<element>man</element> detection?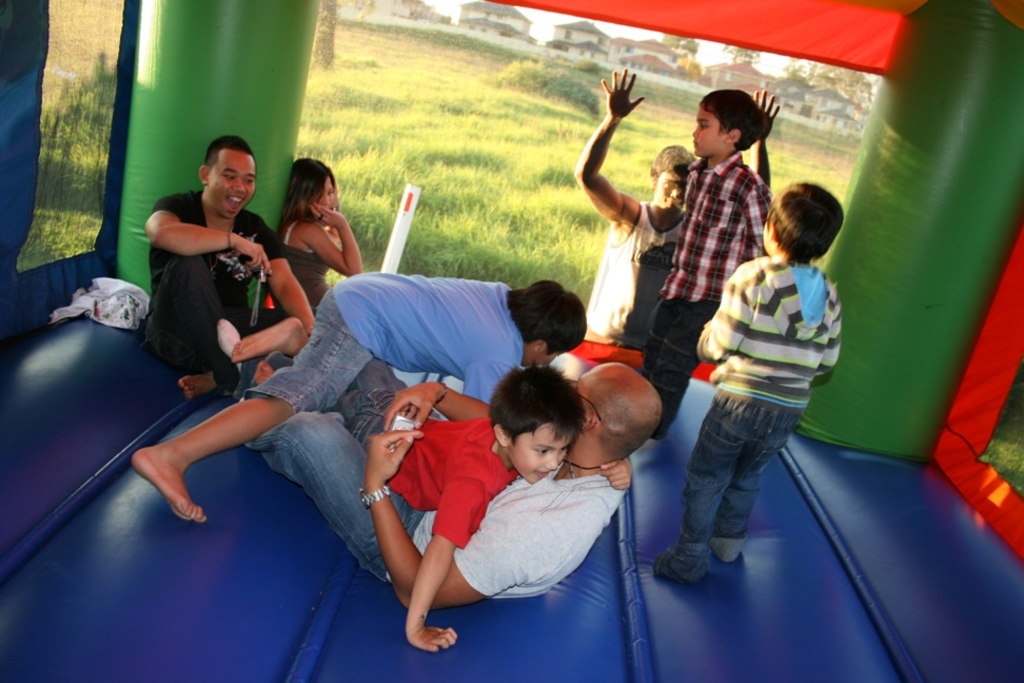
126:137:292:415
